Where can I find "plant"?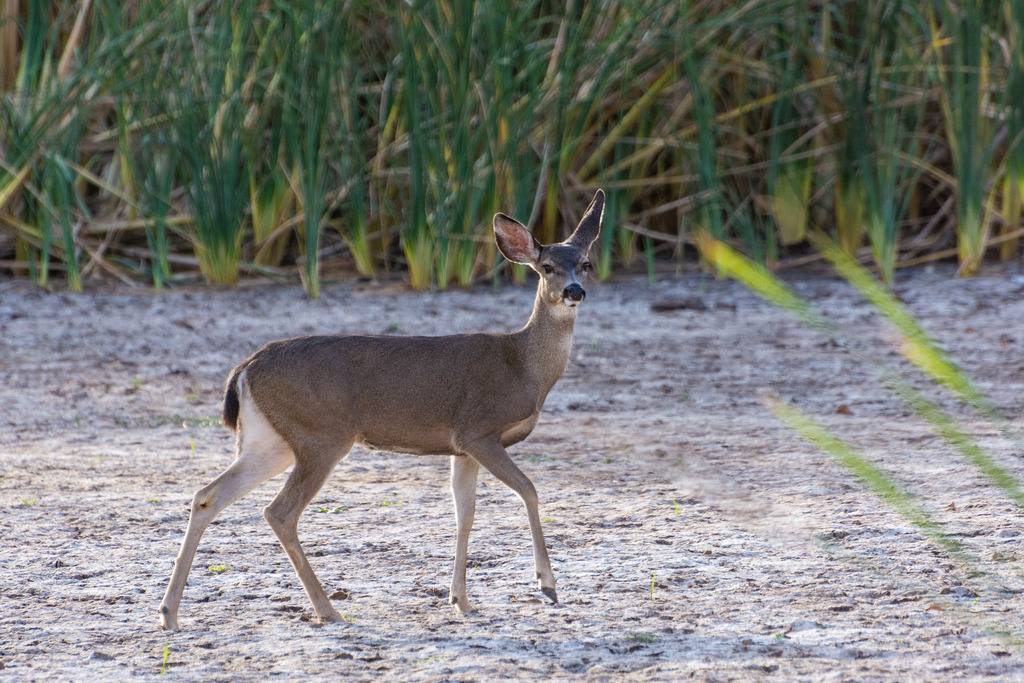
You can find it at rect(518, 452, 556, 464).
